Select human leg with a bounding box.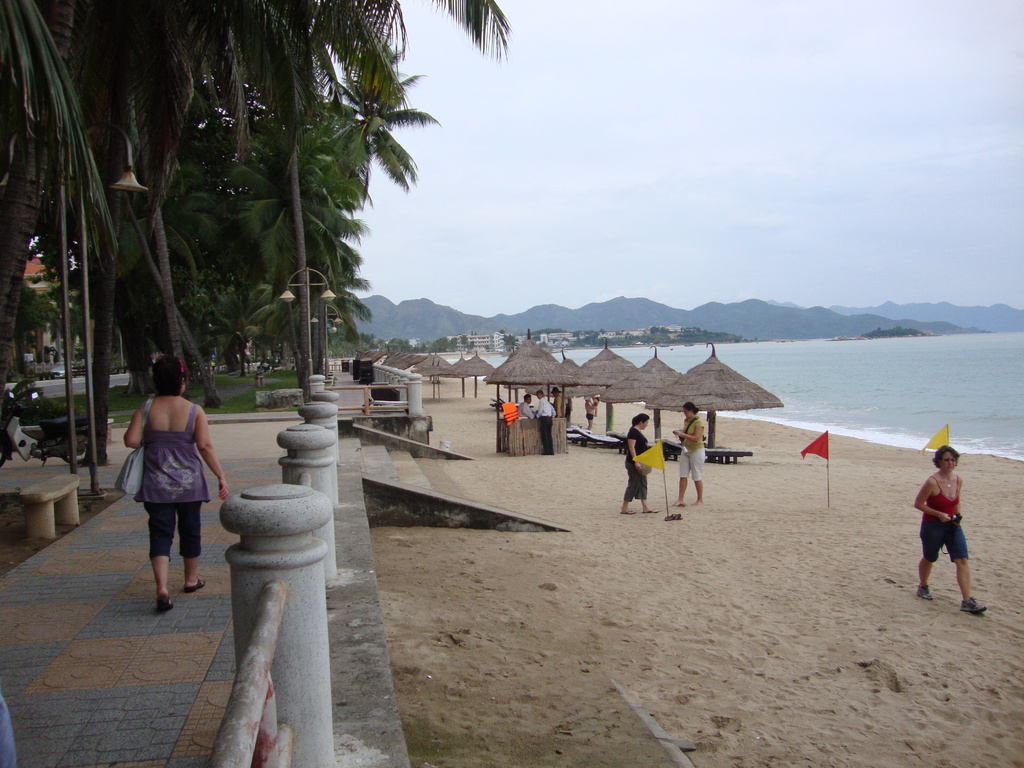
Rect(145, 494, 176, 610).
